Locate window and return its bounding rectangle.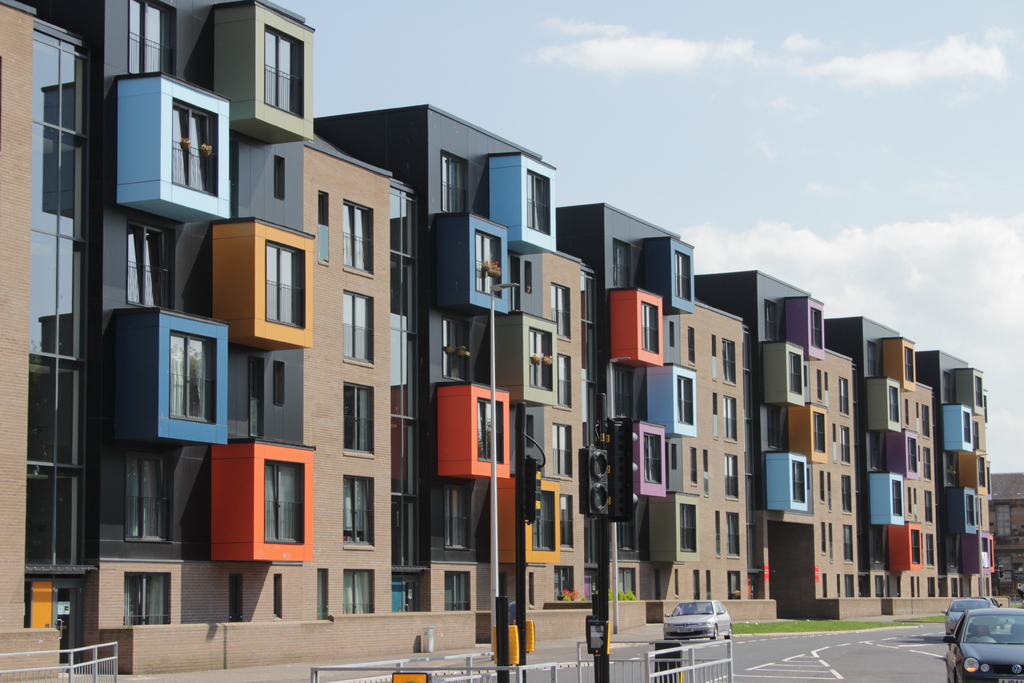
locate(876, 378, 906, 425).
